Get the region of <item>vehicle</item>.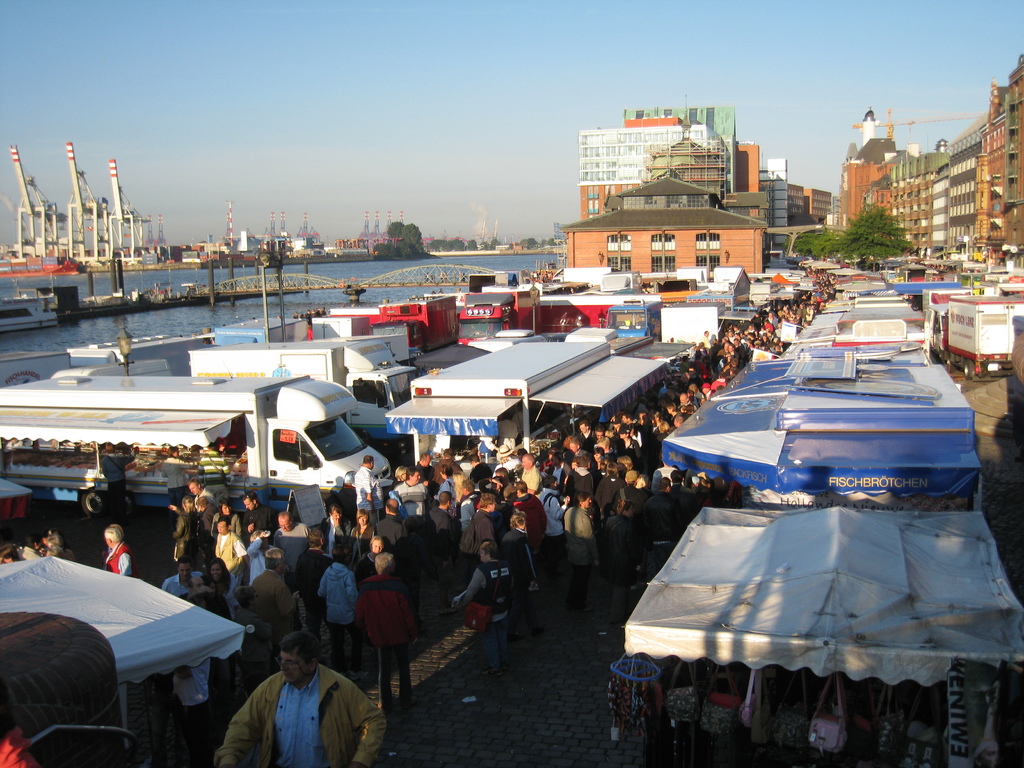
locate(605, 298, 666, 342).
